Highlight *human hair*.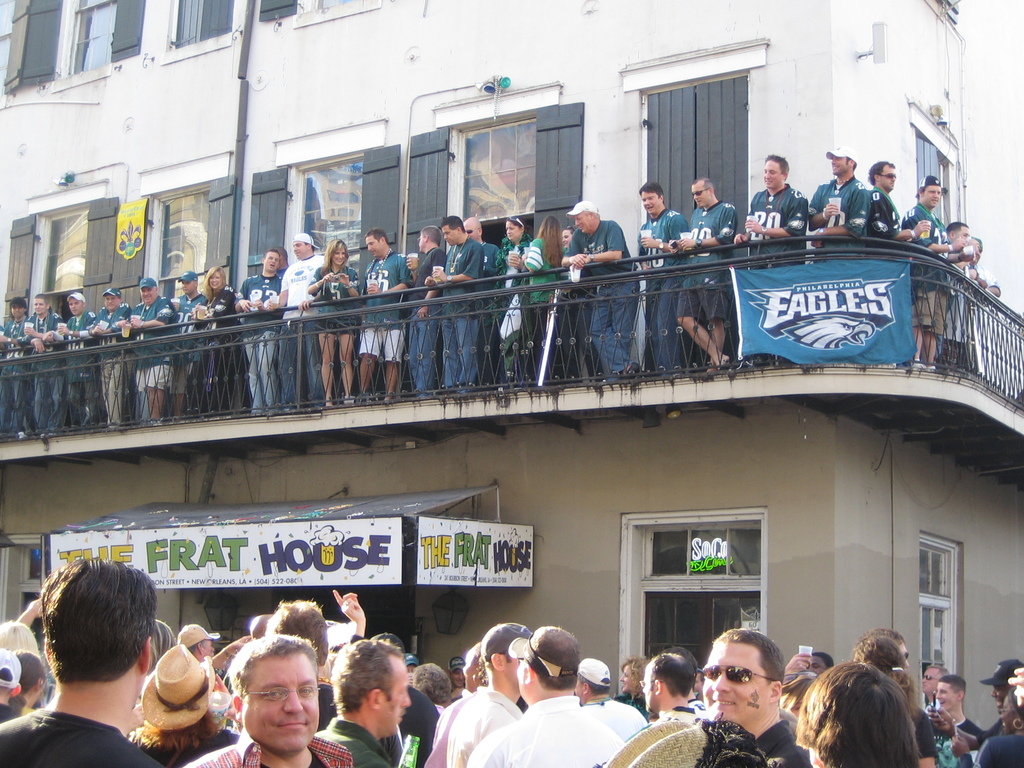
Highlighted region: Rect(154, 285, 156, 291).
